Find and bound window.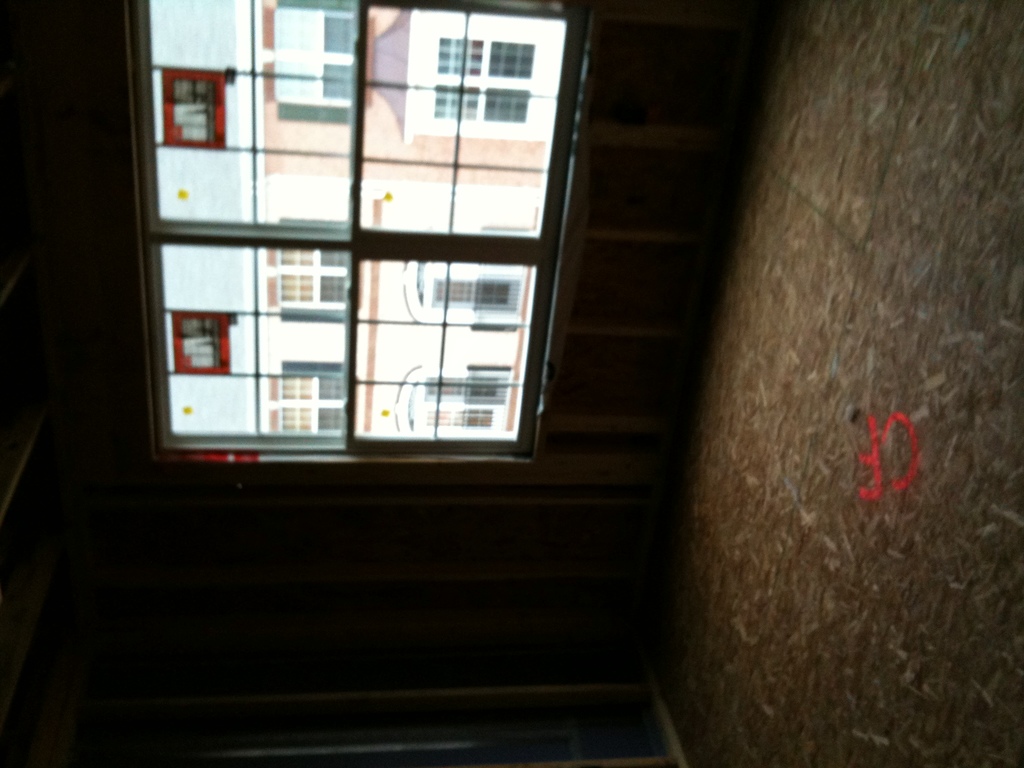
Bound: <region>433, 37, 529, 129</region>.
